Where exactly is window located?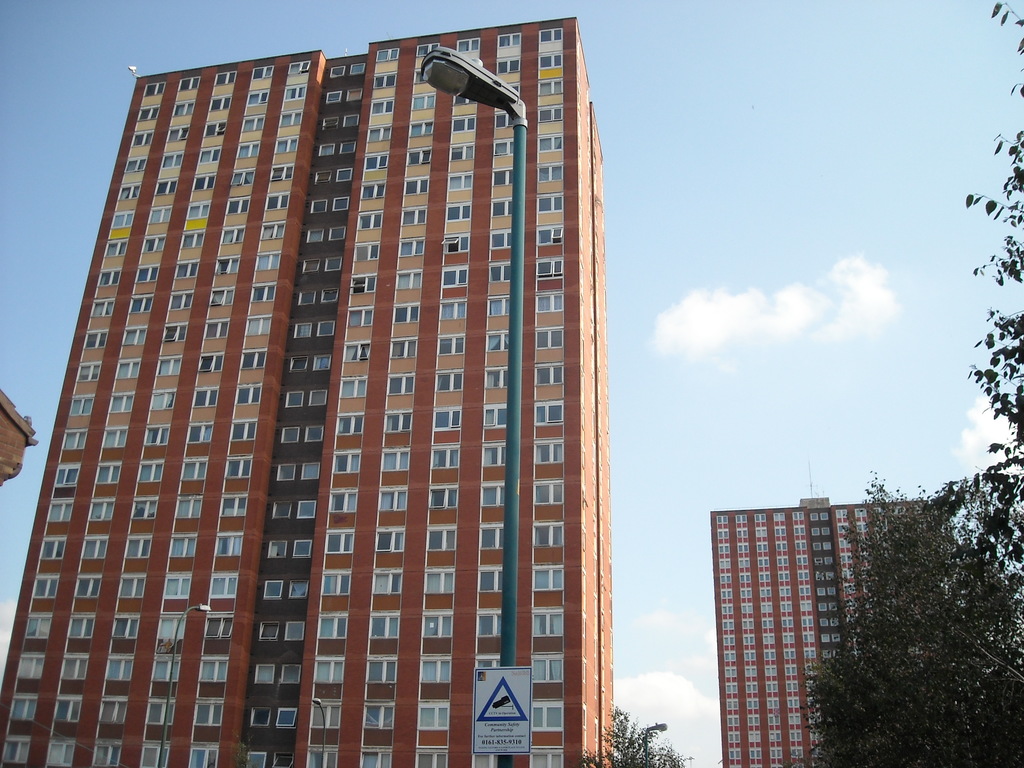
Its bounding box is BBox(308, 696, 342, 726).
